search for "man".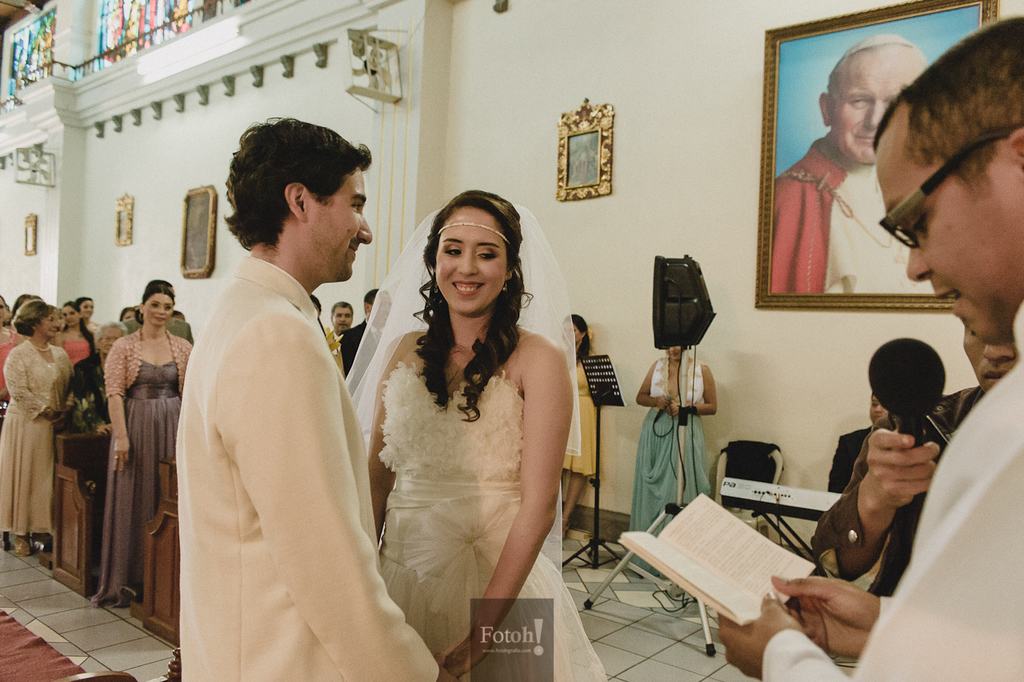
Found at <region>770, 34, 942, 293</region>.
